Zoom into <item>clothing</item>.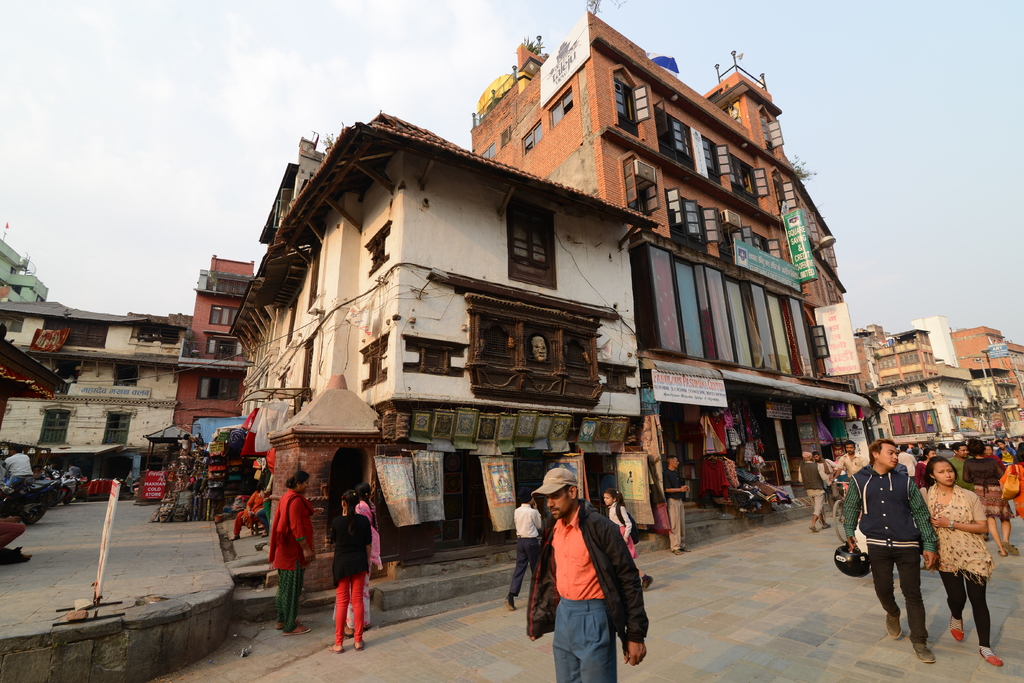
Zoom target: 232,491,265,538.
